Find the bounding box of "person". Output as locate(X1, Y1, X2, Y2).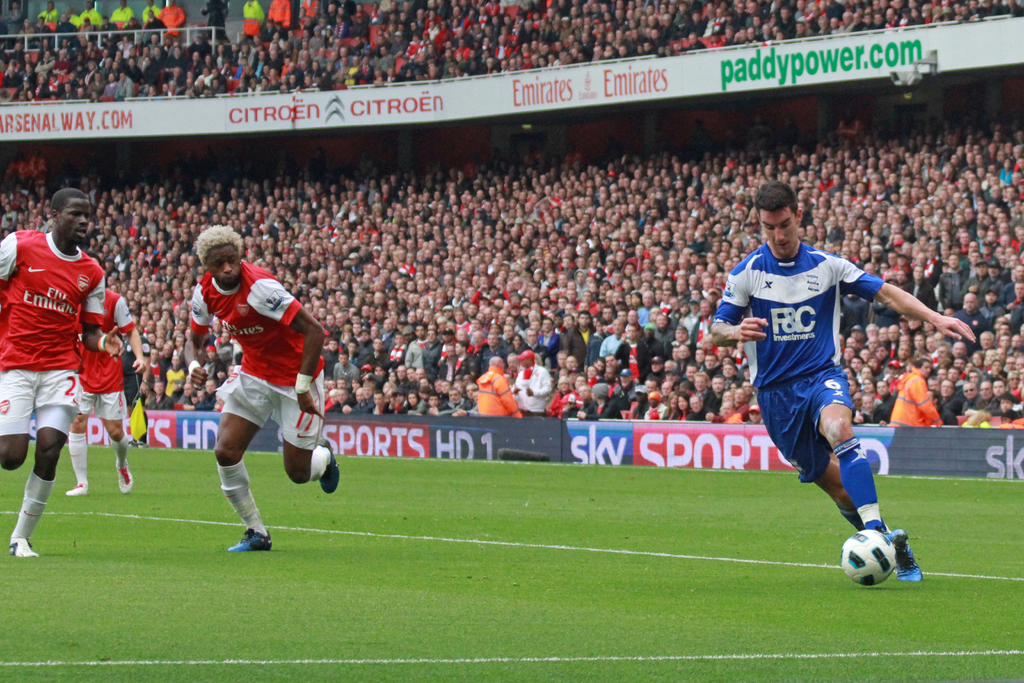
locate(180, 222, 340, 558).
